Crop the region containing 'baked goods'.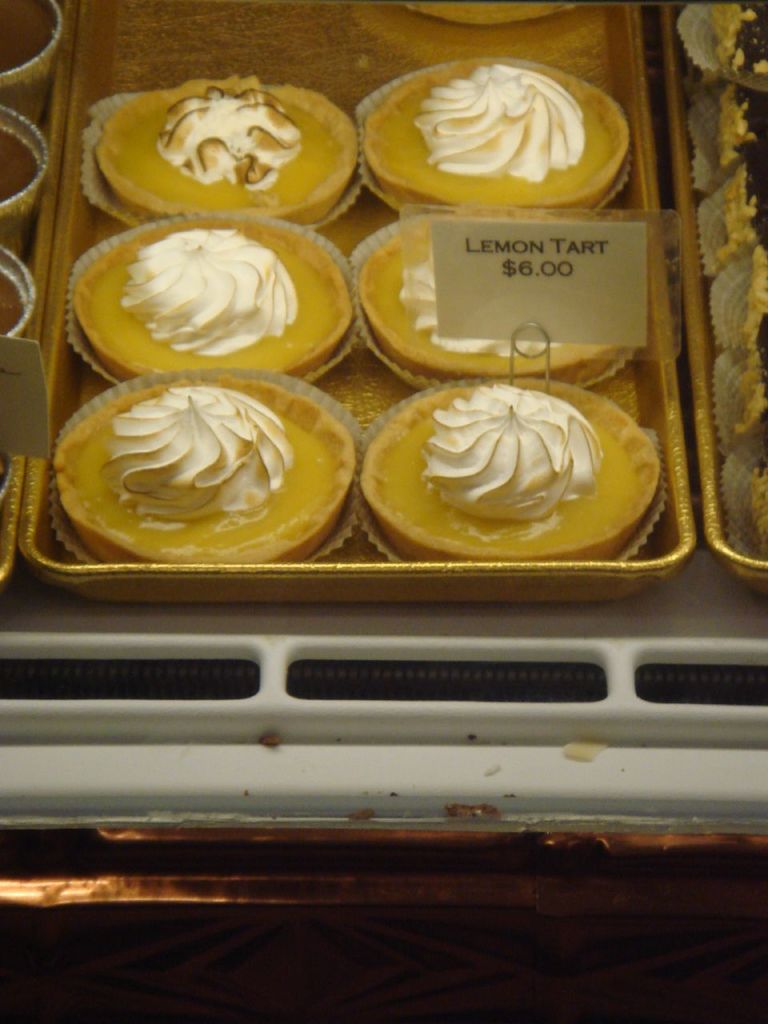
Crop region: crop(401, 0, 578, 26).
